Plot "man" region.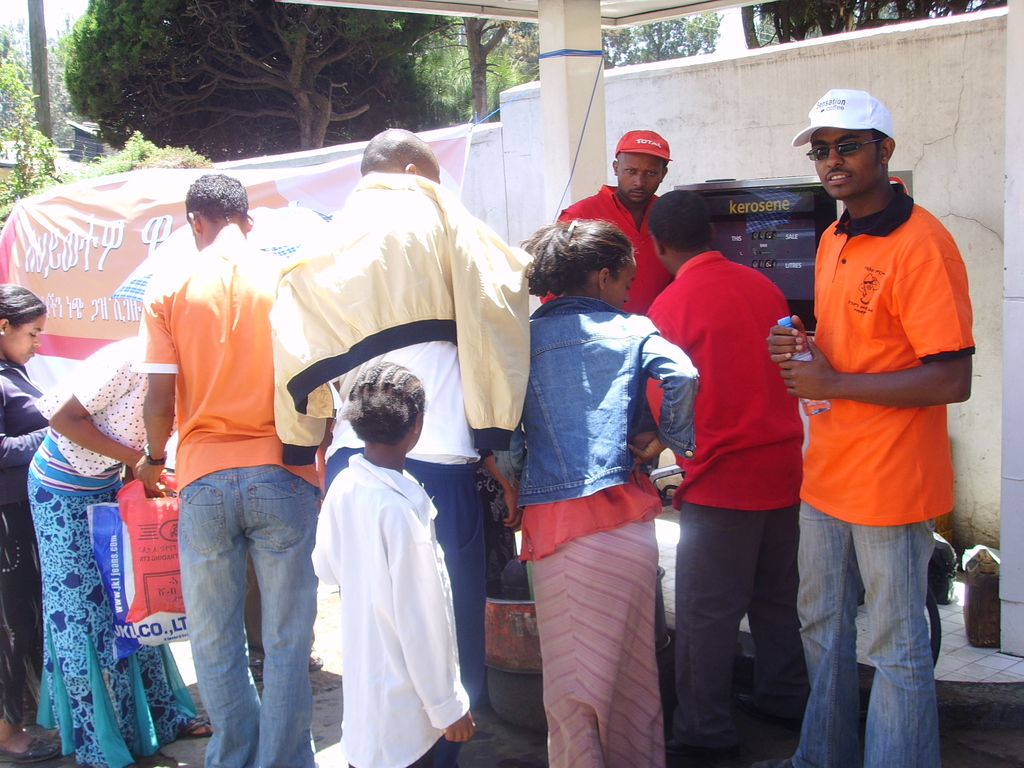
Plotted at select_region(646, 189, 806, 767).
